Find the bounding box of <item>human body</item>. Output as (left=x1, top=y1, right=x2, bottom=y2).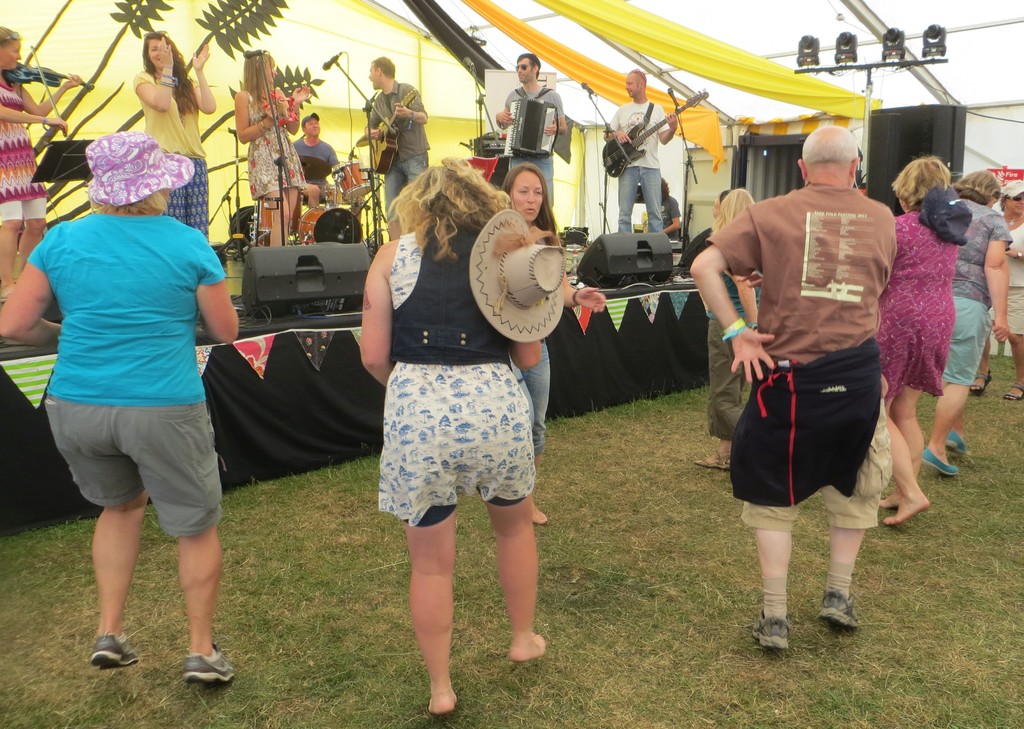
(left=234, top=54, right=312, bottom=247).
